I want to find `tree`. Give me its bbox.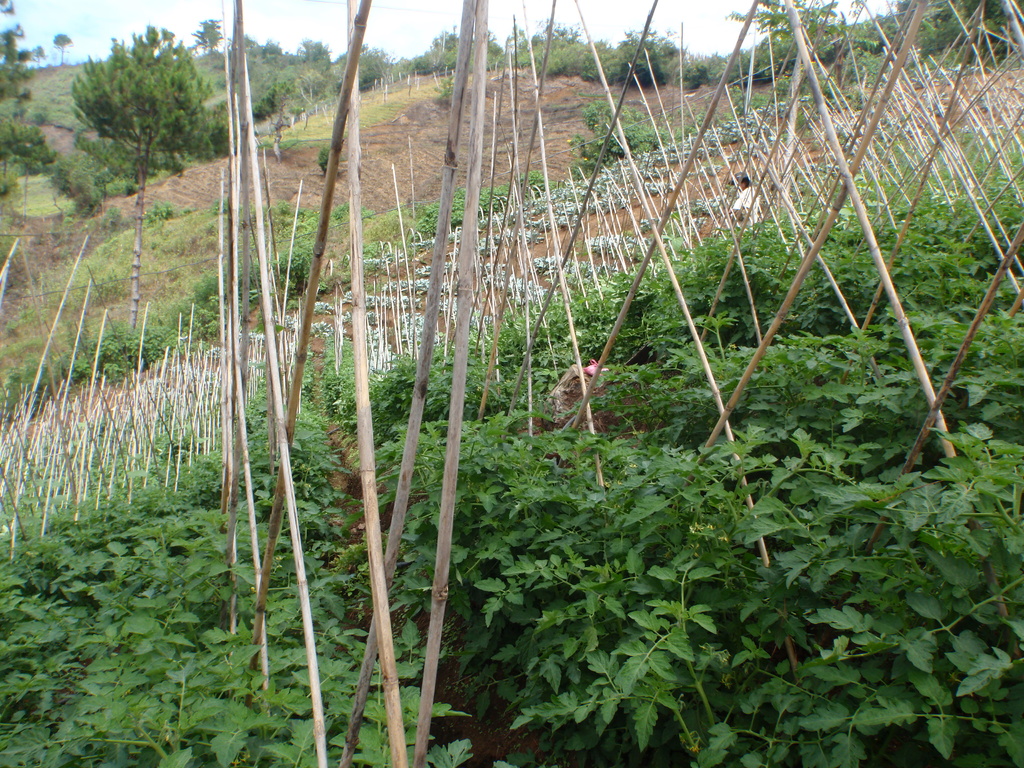
67:22:238:332.
